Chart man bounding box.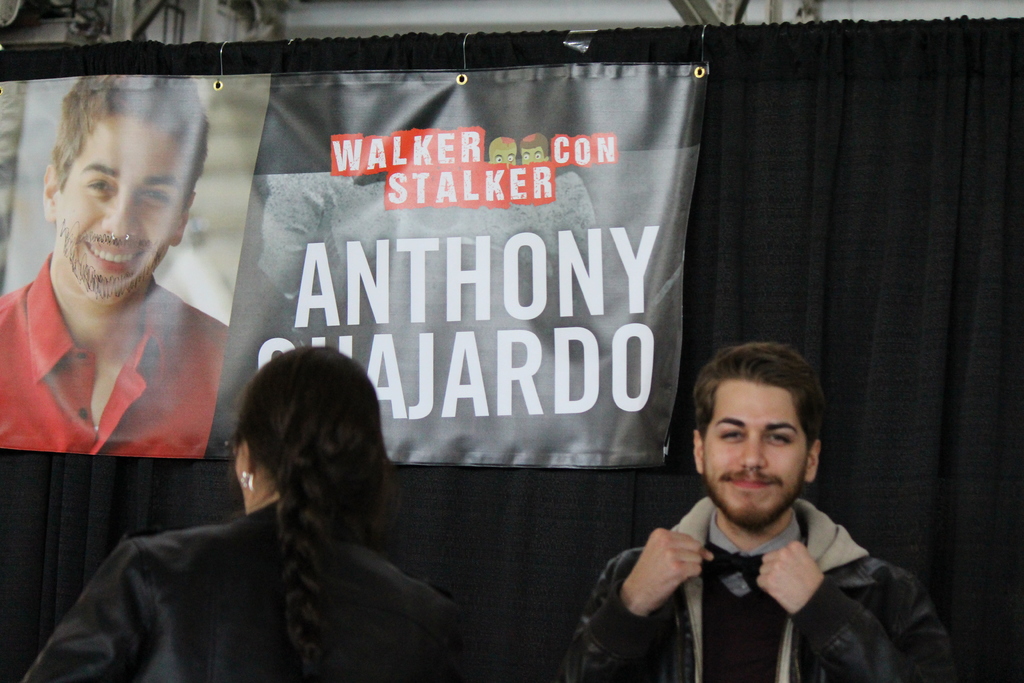
Charted: [left=589, top=348, right=945, bottom=677].
